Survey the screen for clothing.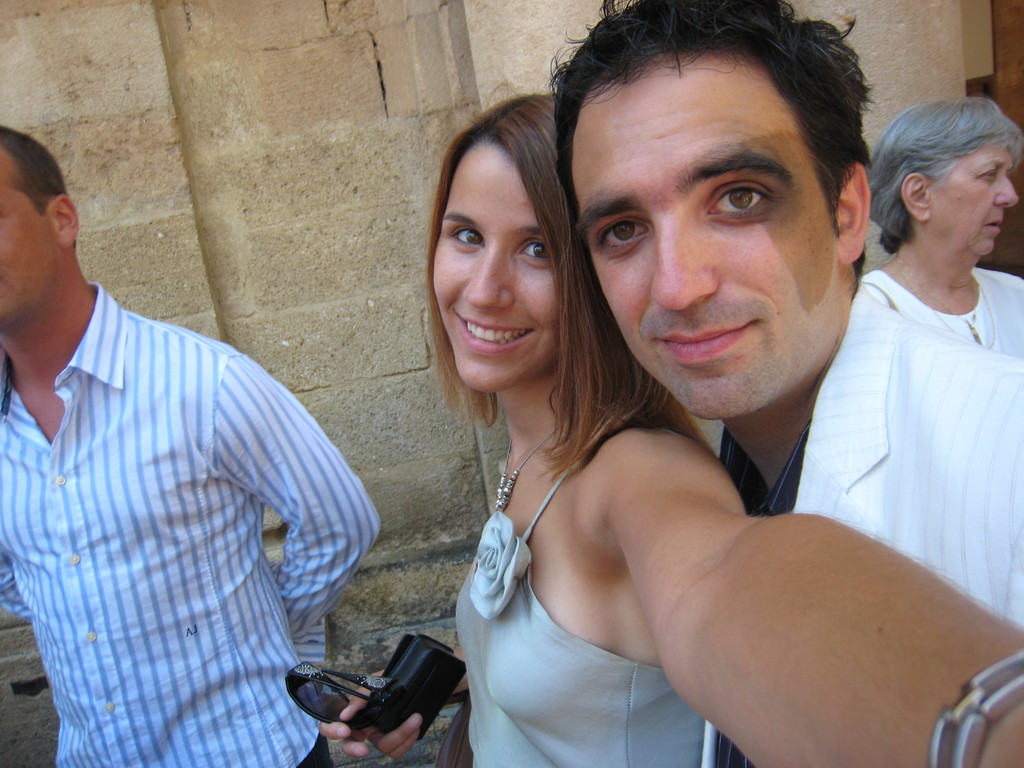
Survey found: <region>718, 277, 1023, 630</region>.
